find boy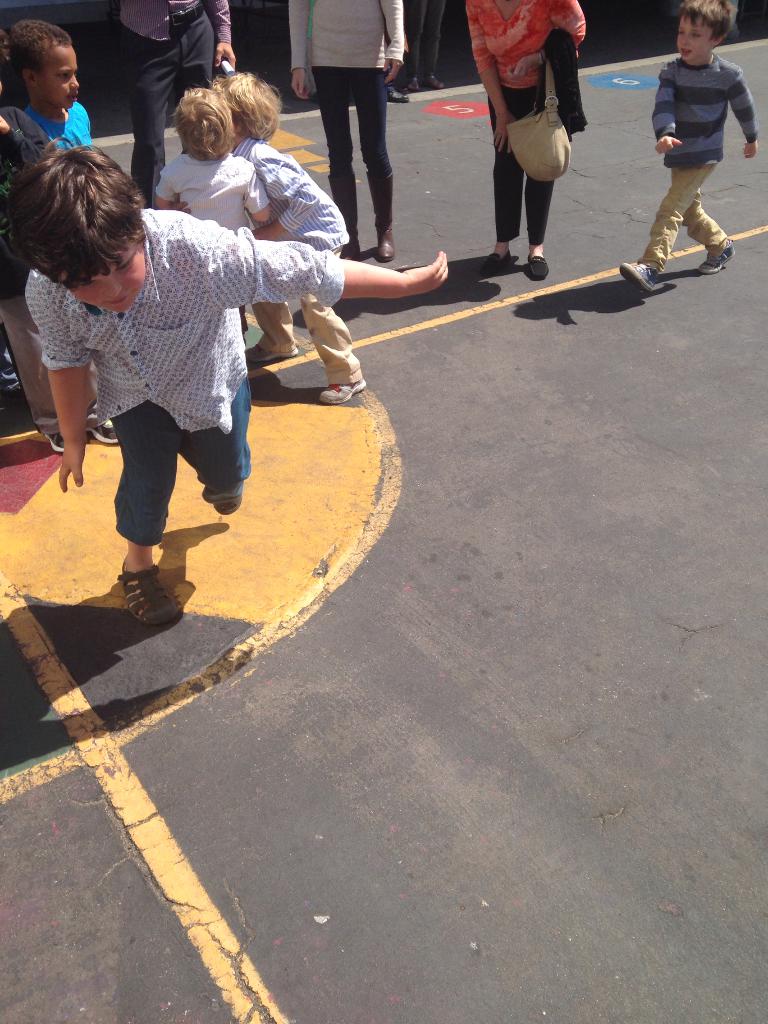
[6,134,447,622]
